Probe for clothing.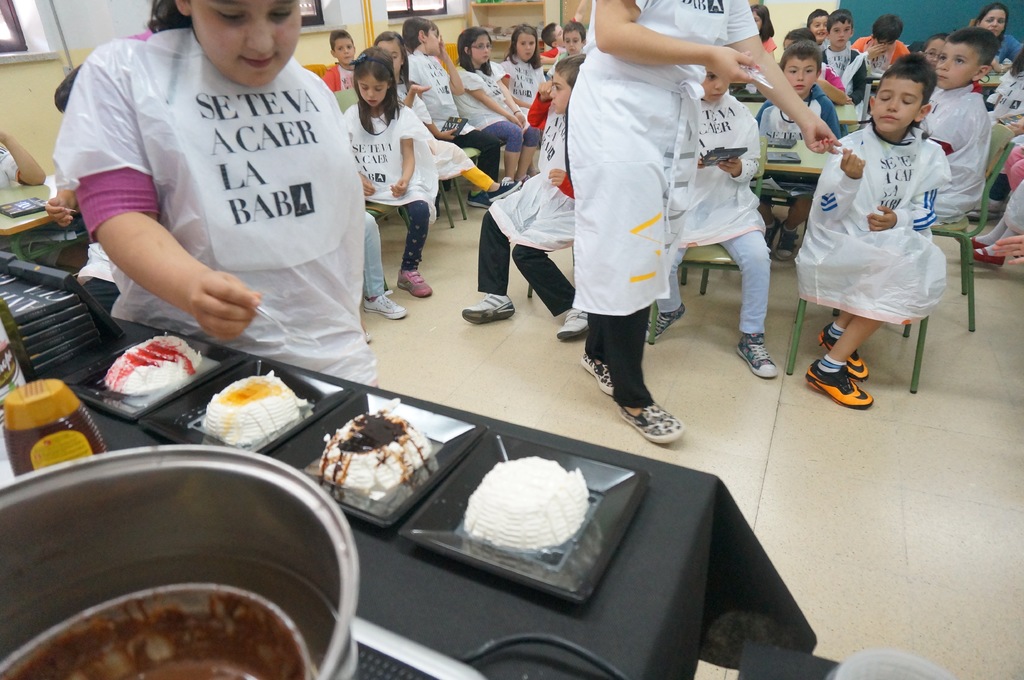
Probe result: 982 68 1023 136.
